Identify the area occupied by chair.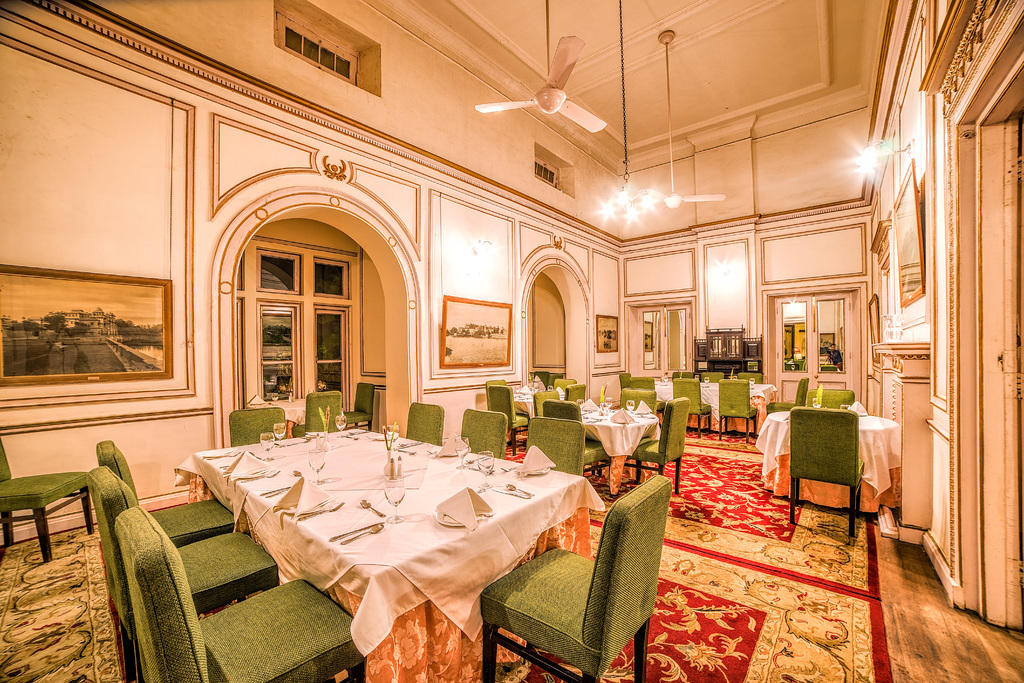
Area: <region>86, 462, 283, 682</region>.
